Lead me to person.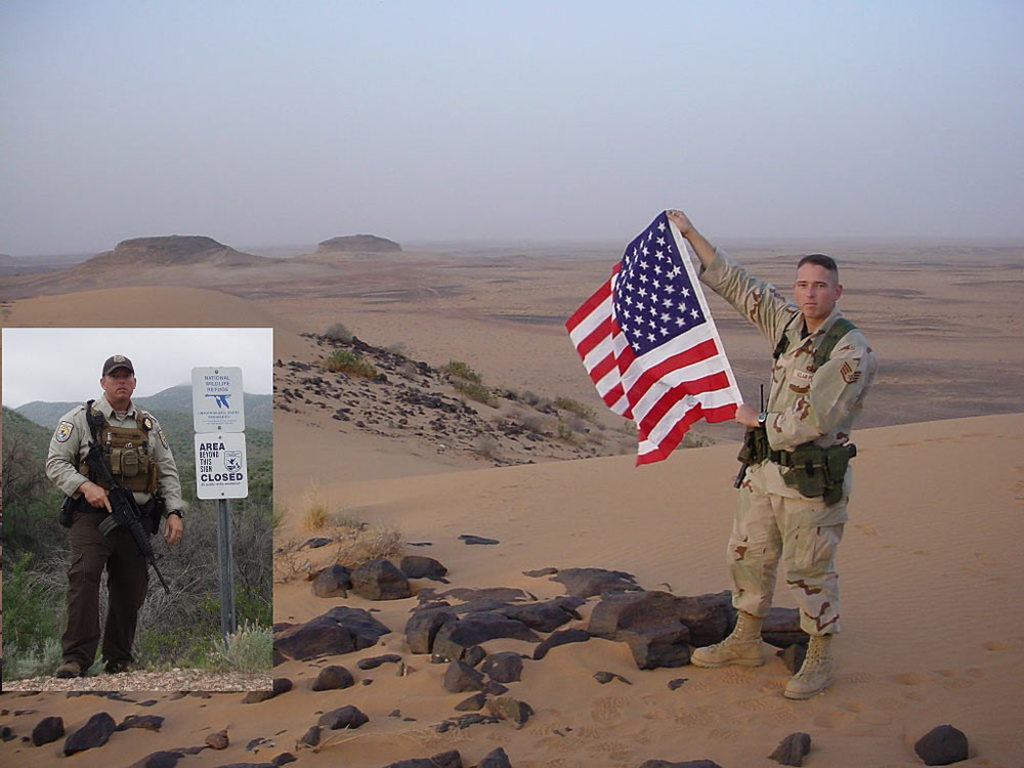
Lead to <bbox>41, 367, 164, 690</bbox>.
